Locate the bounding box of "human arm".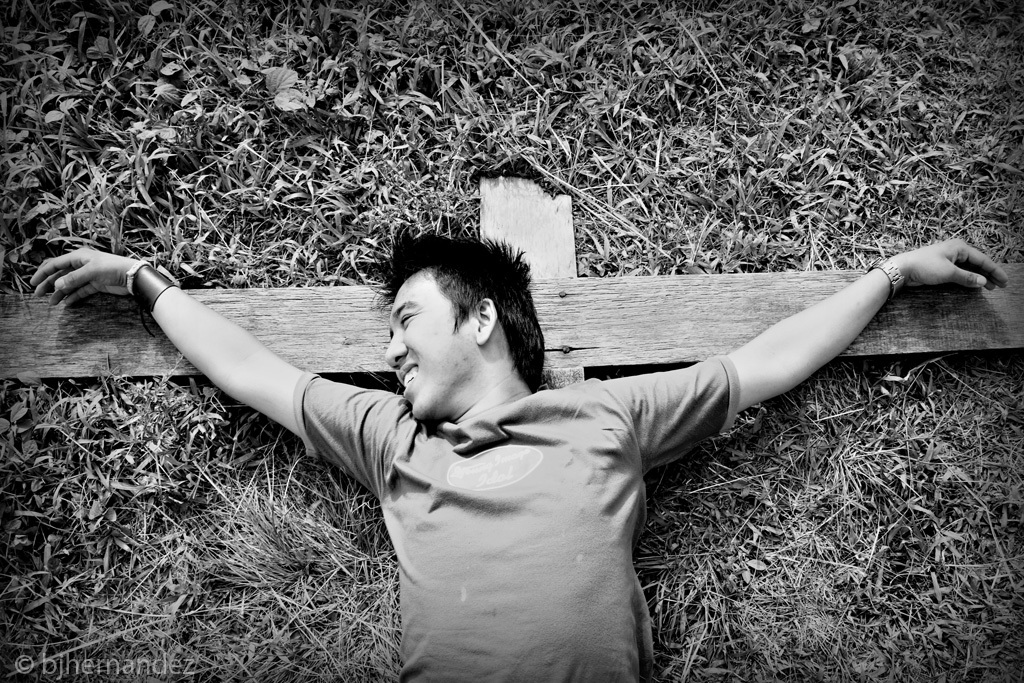
Bounding box: region(107, 257, 422, 516).
